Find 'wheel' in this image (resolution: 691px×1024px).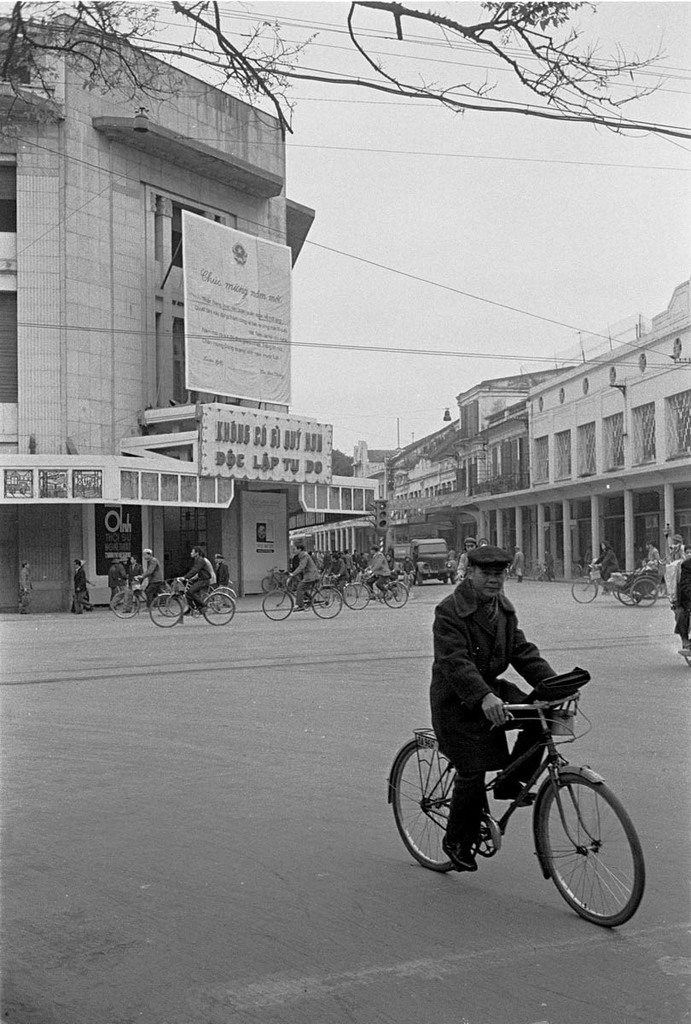
<box>107,581,139,616</box>.
